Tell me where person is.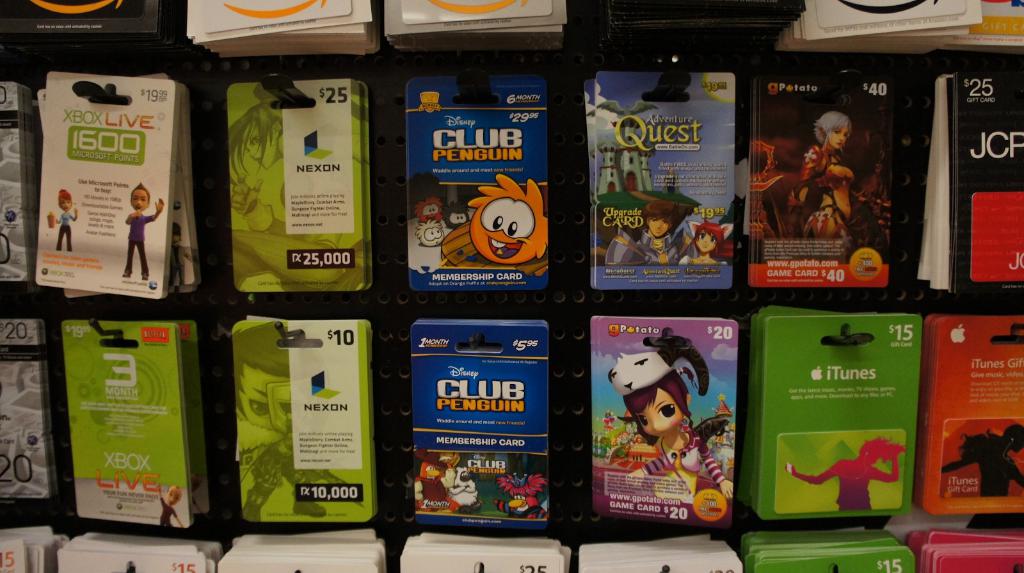
person is at box(164, 220, 195, 286).
